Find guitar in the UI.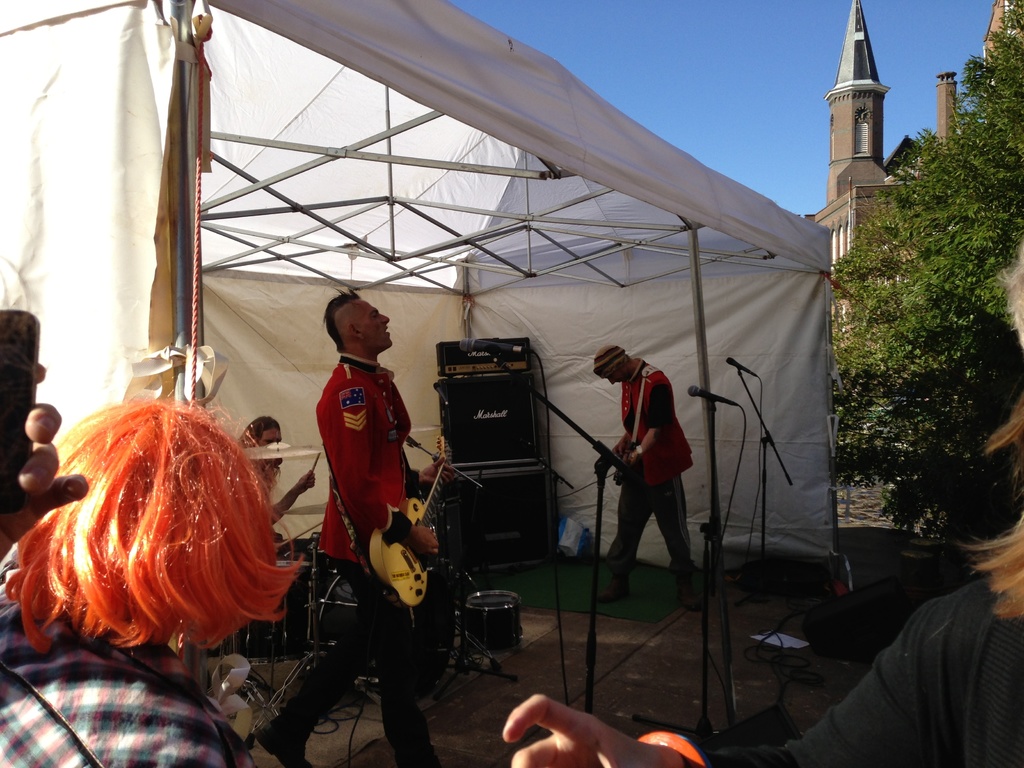
UI element at Rect(603, 439, 645, 484).
